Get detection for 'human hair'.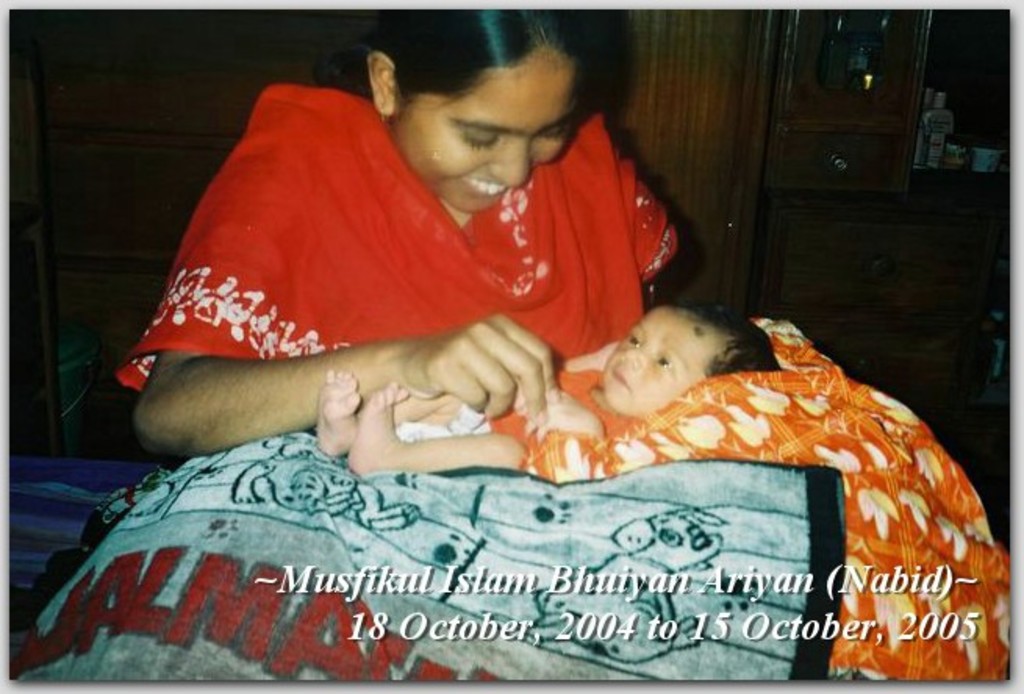
Detection: (x1=367, y1=0, x2=585, y2=106).
